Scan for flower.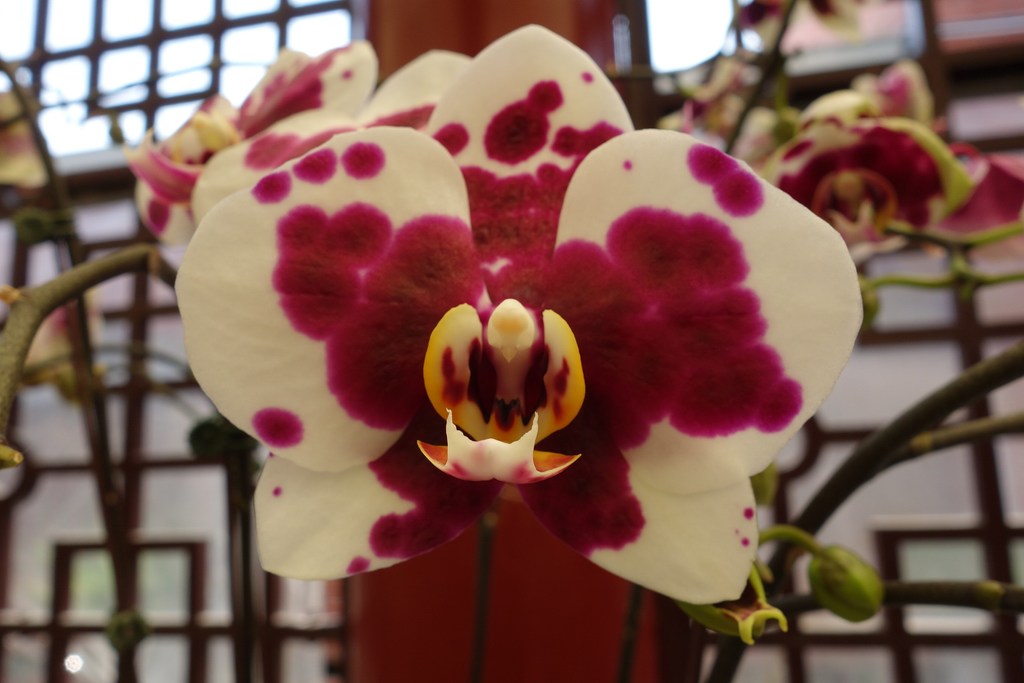
Scan result: {"left": 129, "top": 21, "right": 456, "bottom": 252}.
